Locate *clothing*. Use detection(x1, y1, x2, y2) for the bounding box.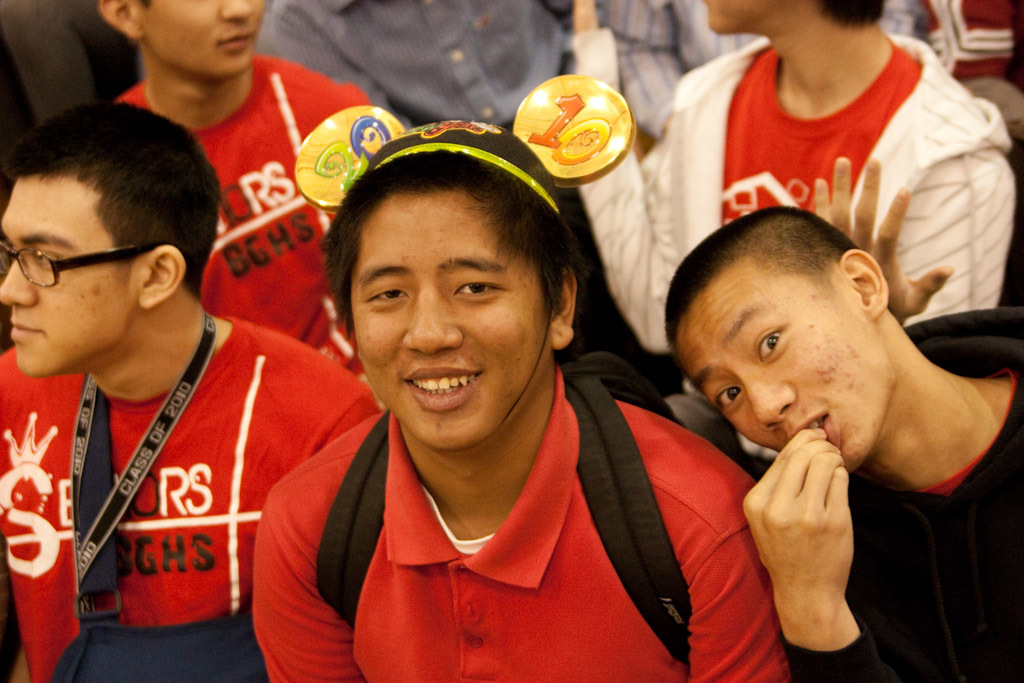
detection(115, 53, 365, 383).
